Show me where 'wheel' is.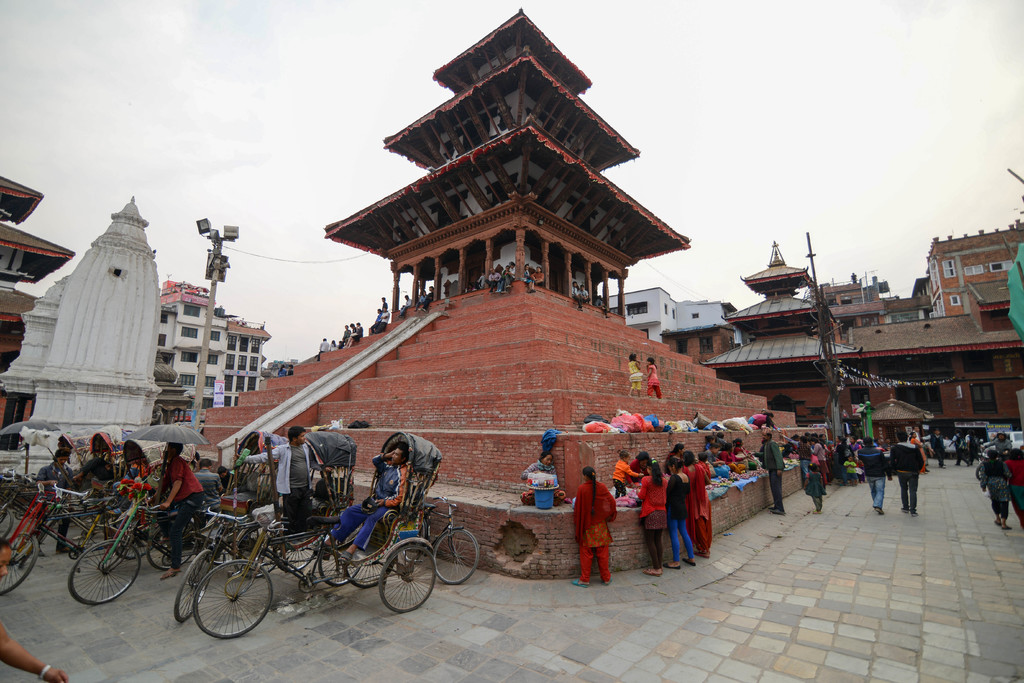
'wheel' is at <bbox>316, 533, 362, 586</bbox>.
